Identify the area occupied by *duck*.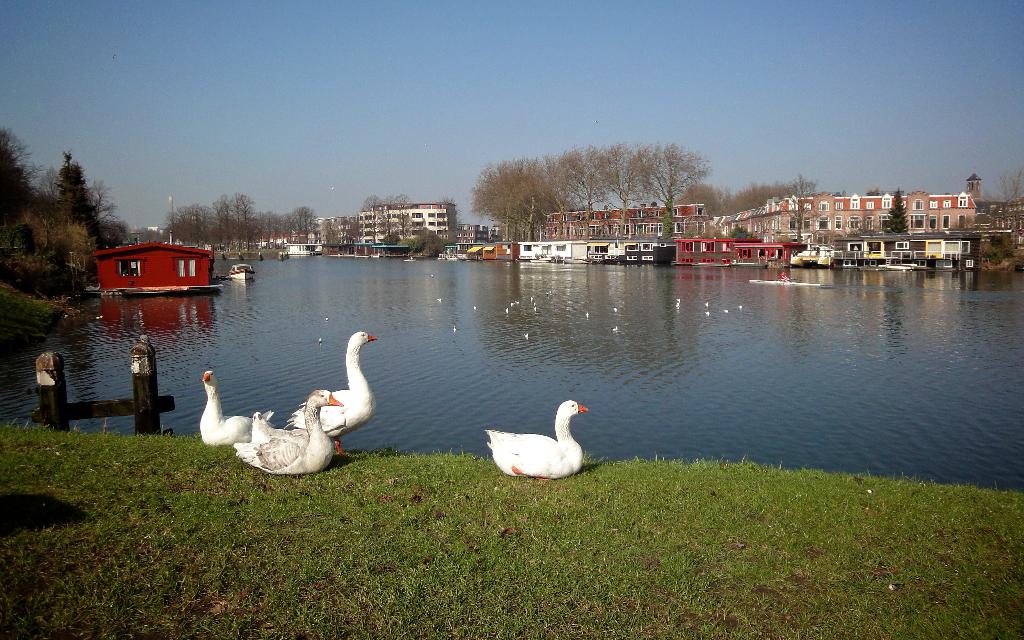
Area: BBox(232, 383, 339, 470).
